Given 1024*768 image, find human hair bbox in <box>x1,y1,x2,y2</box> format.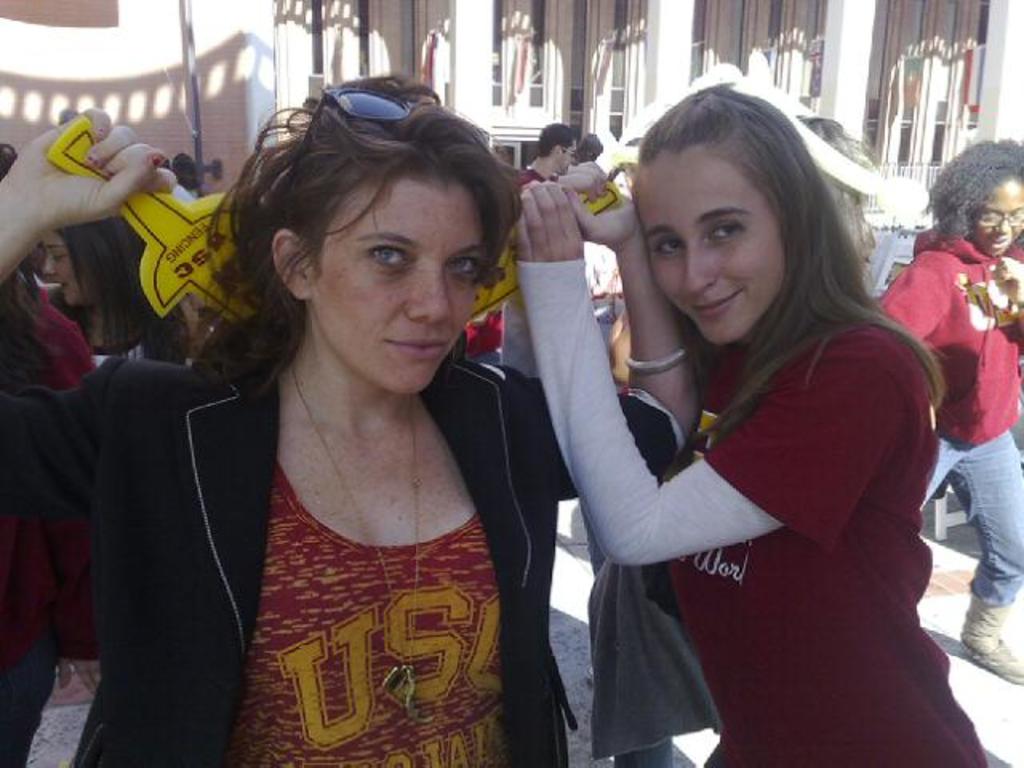
<box>222,99,517,371</box>.
